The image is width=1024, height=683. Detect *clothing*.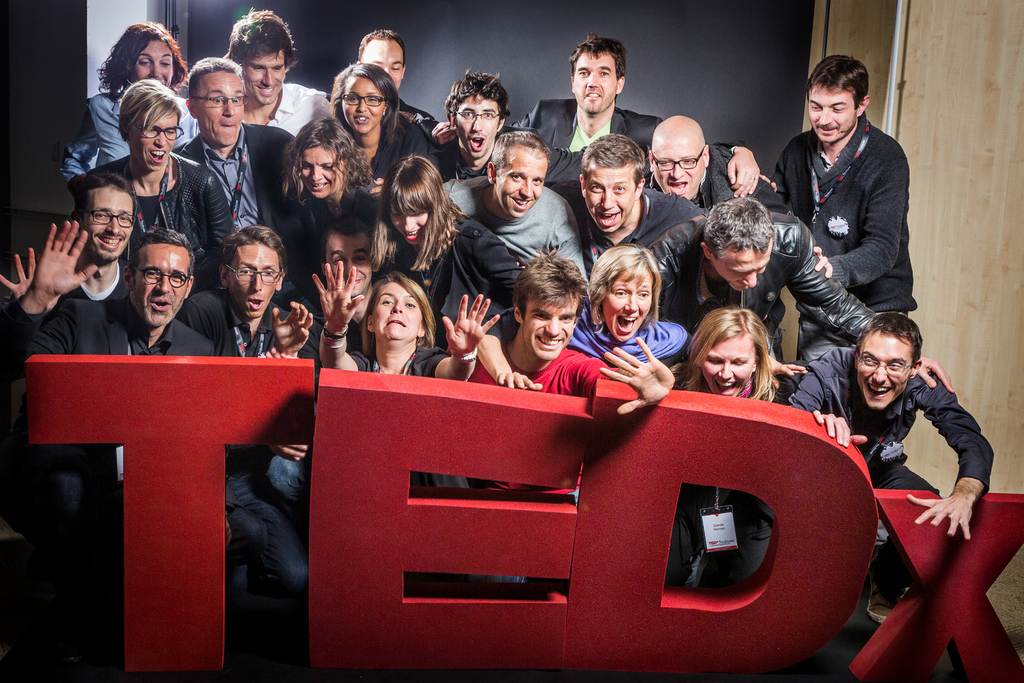
Detection: {"left": 183, "top": 117, "right": 326, "bottom": 307}.
